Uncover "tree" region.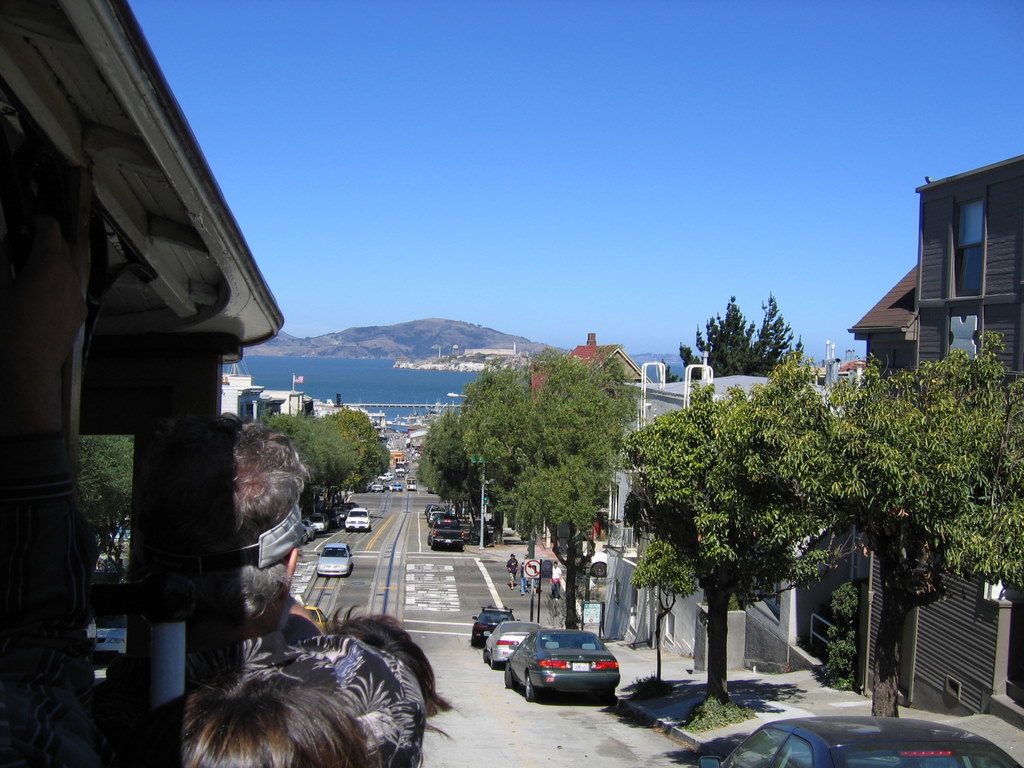
Uncovered: (x1=72, y1=436, x2=138, y2=582).
